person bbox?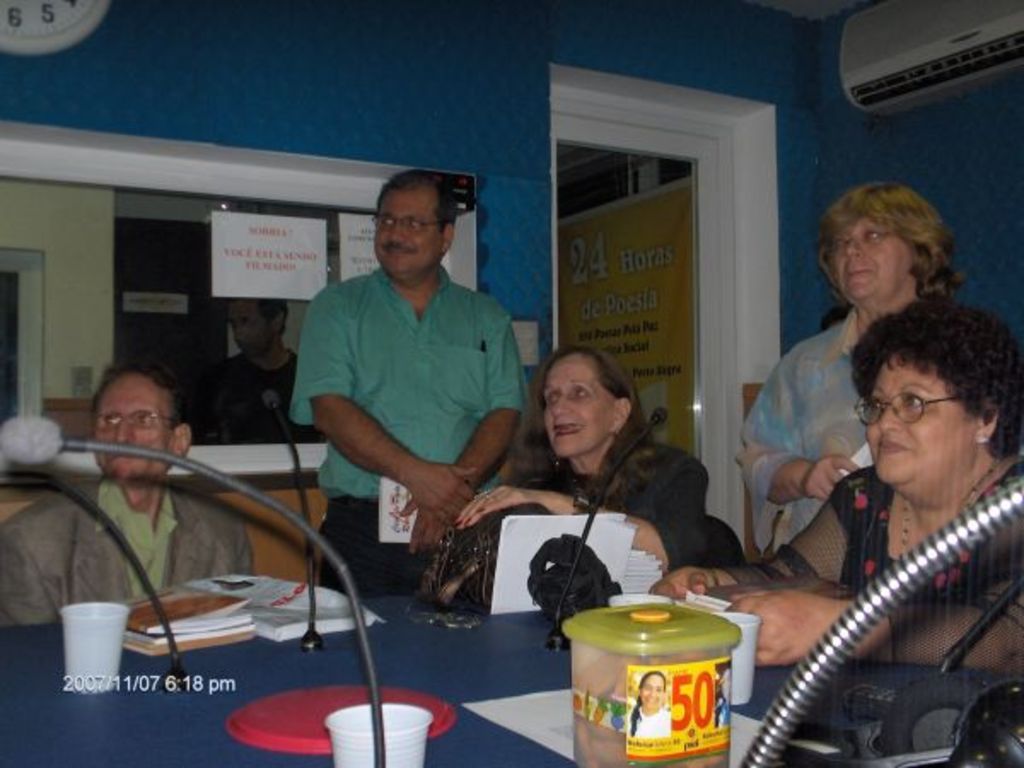
crop(0, 355, 254, 625)
